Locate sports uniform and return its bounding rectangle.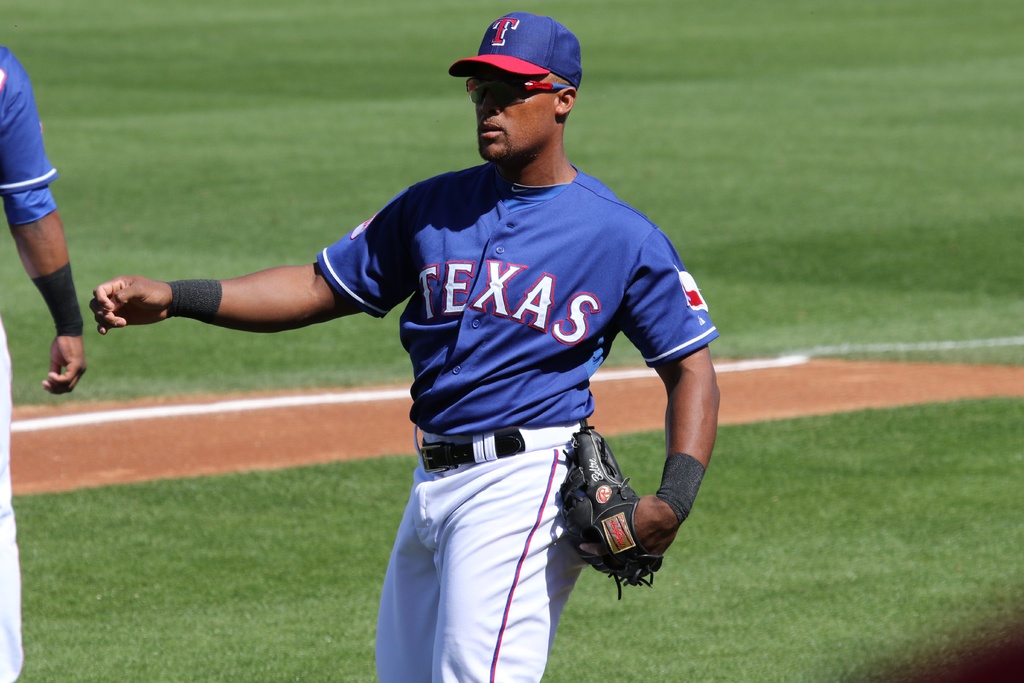
box(149, 18, 738, 682).
